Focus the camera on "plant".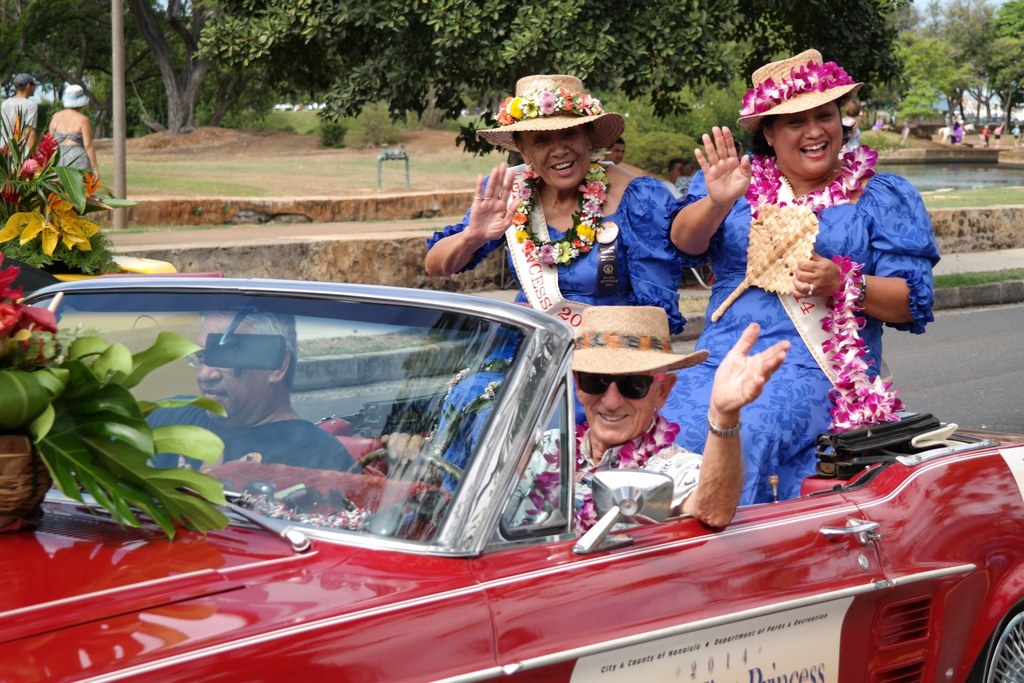
Focus region: x1=418 y1=222 x2=442 y2=232.
